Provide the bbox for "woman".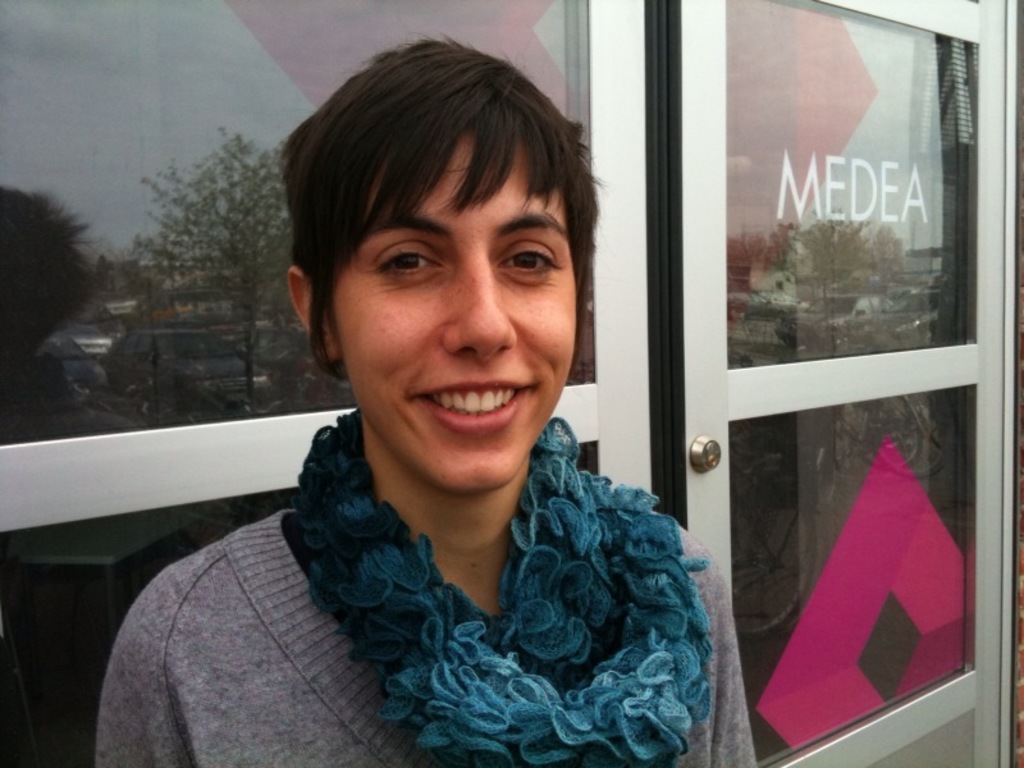
(90,40,754,767).
